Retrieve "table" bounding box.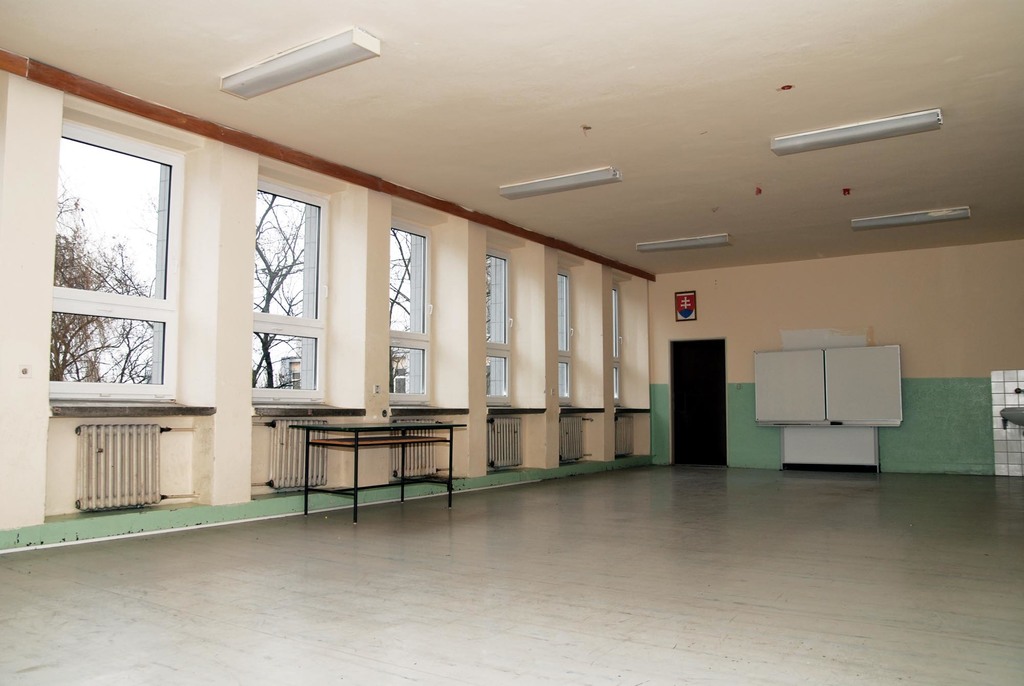
Bounding box: bbox(284, 409, 467, 532).
